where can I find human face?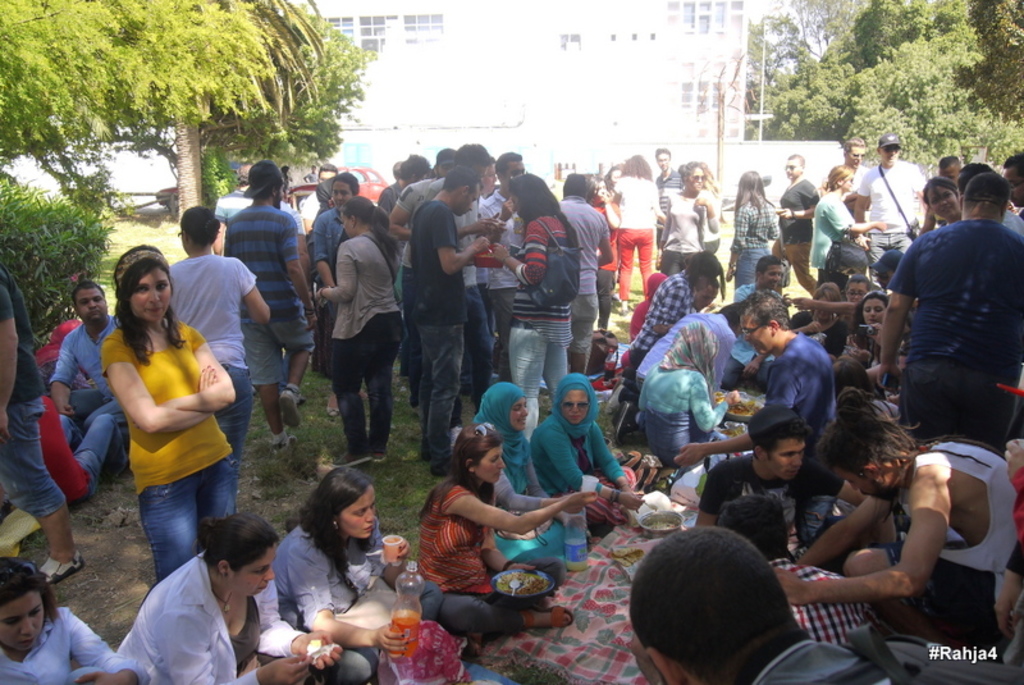
You can find it at locate(849, 149, 865, 165).
